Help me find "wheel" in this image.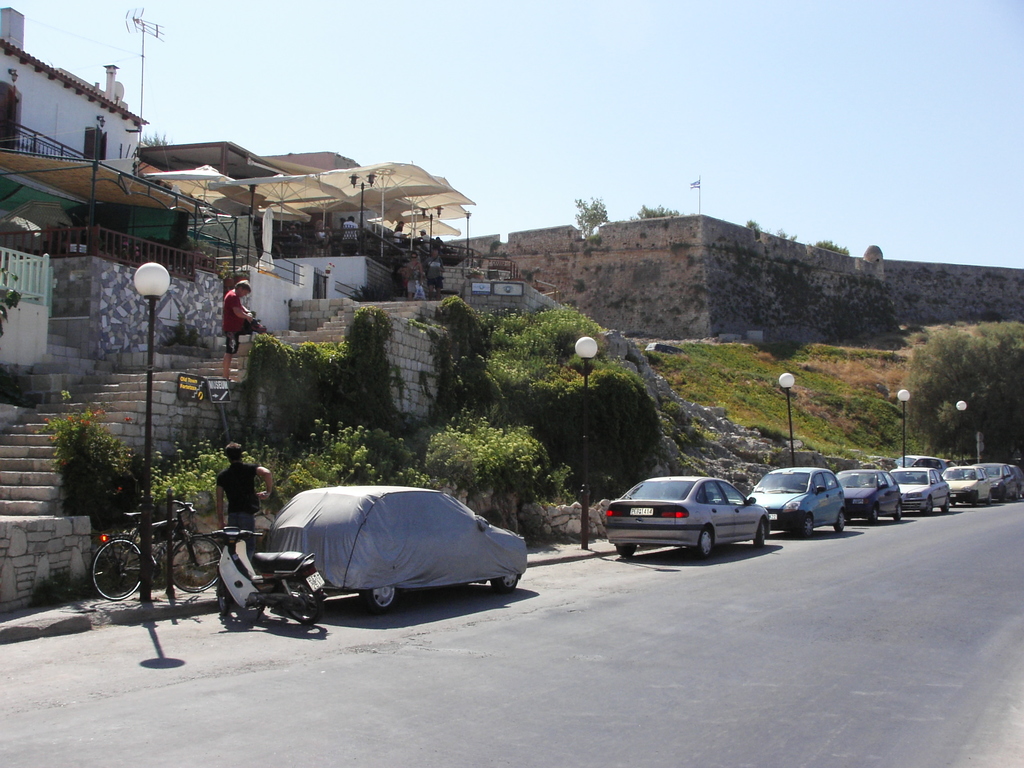
Found it: <region>756, 520, 769, 550</region>.
